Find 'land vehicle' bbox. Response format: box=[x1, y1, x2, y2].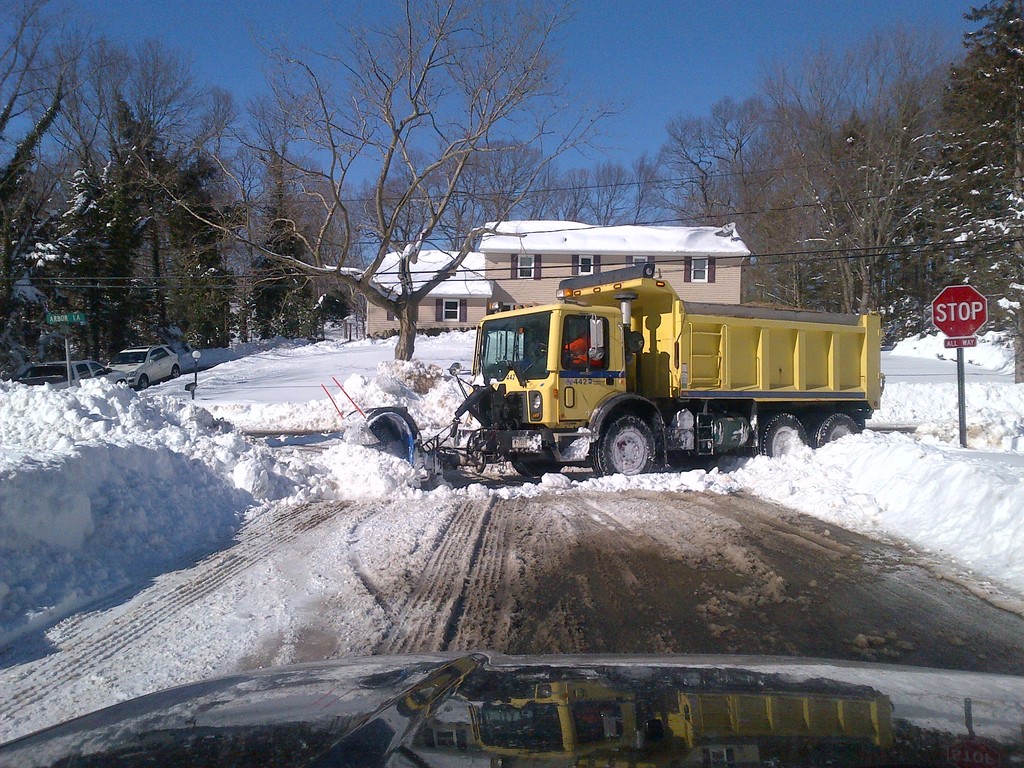
box=[456, 273, 884, 476].
